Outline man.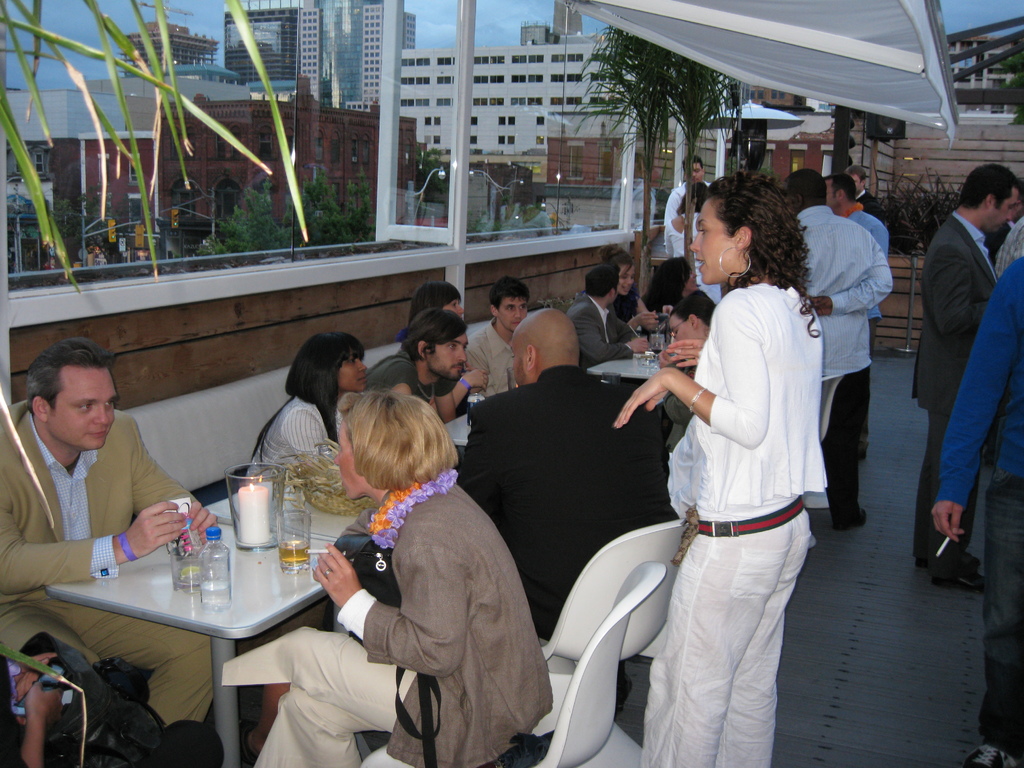
Outline: <box>819,175,890,256</box>.
